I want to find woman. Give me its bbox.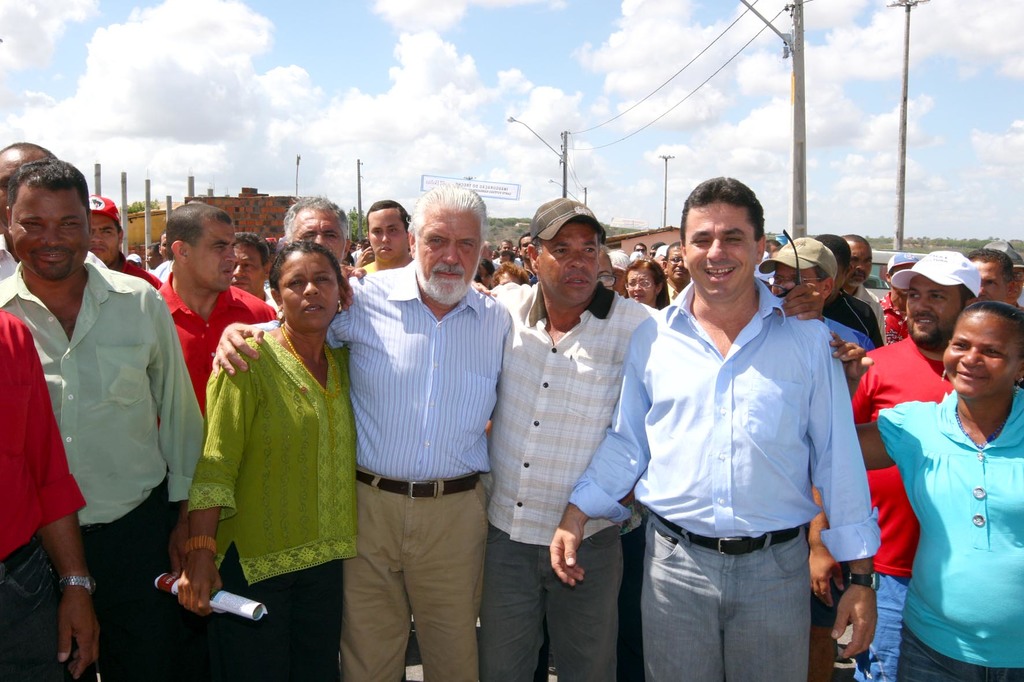
{"x1": 170, "y1": 219, "x2": 363, "y2": 654}.
